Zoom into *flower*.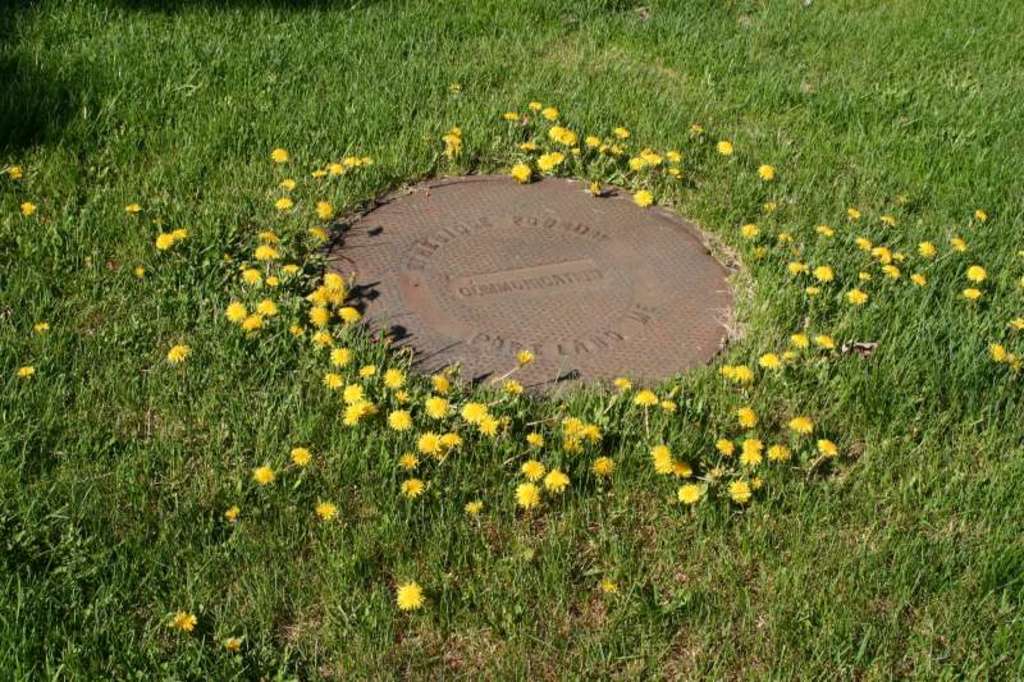
Zoom target: {"x1": 788, "y1": 257, "x2": 809, "y2": 276}.
